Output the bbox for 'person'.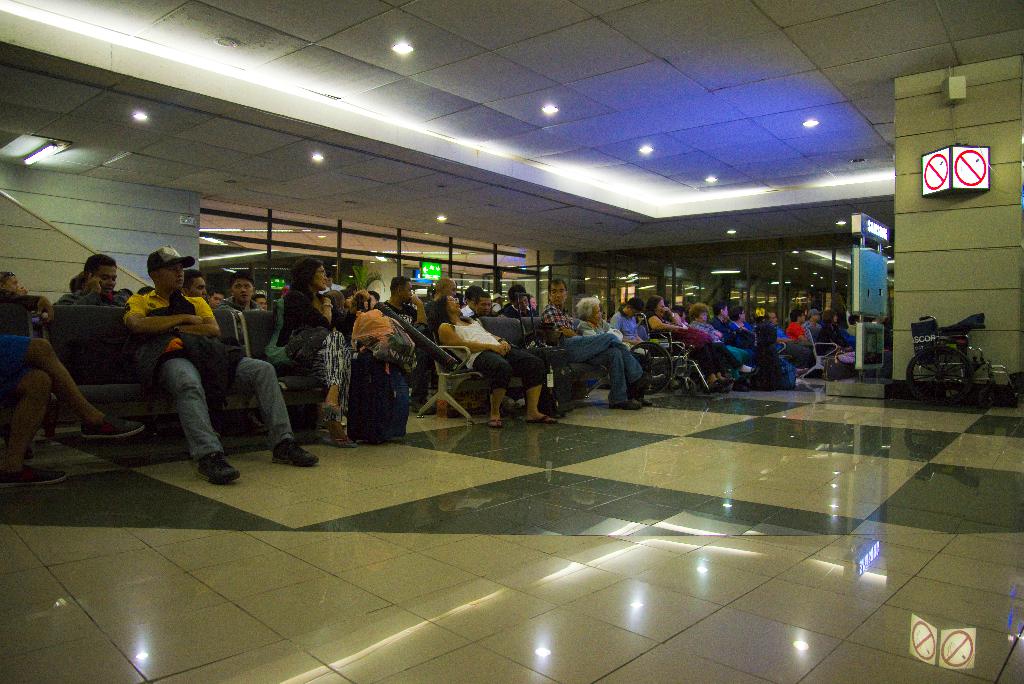
select_region(60, 253, 129, 309).
